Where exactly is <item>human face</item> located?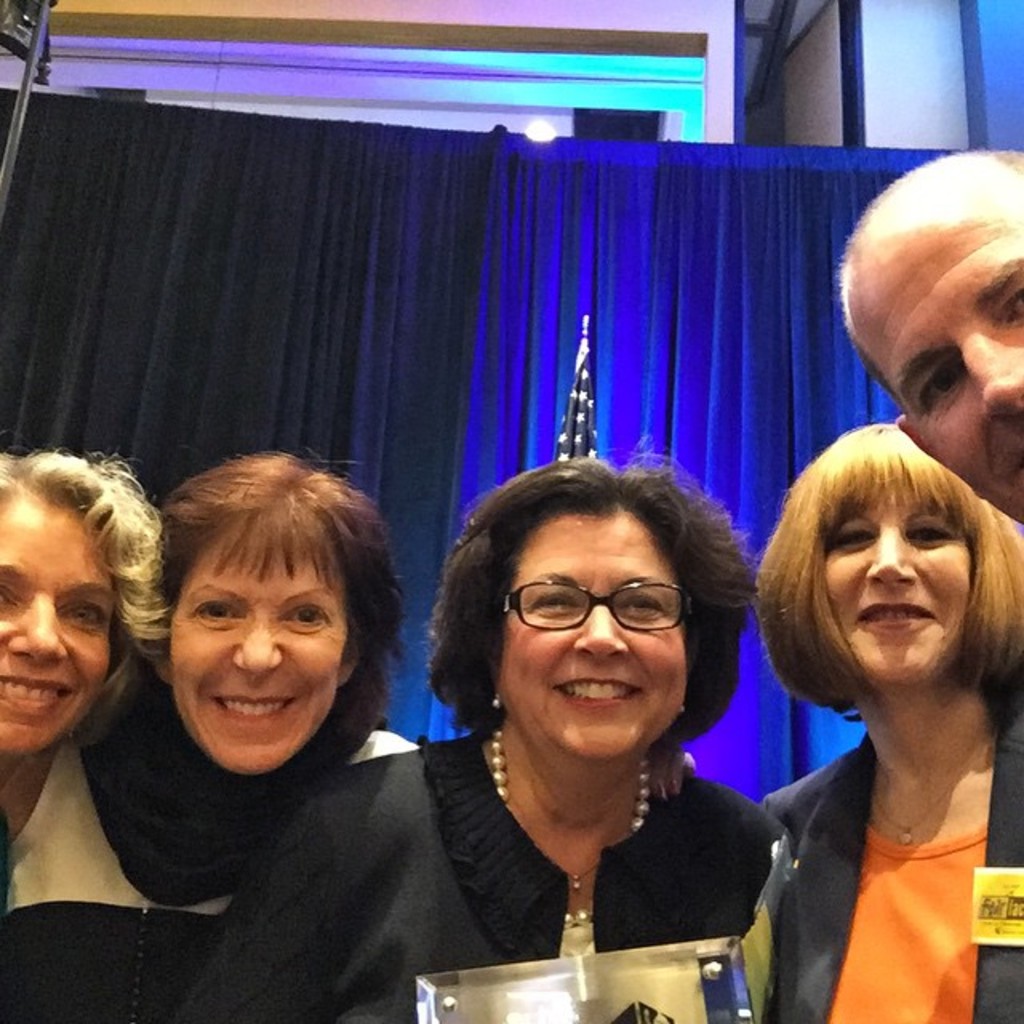
Its bounding box is [861, 171, 1022, 539].
